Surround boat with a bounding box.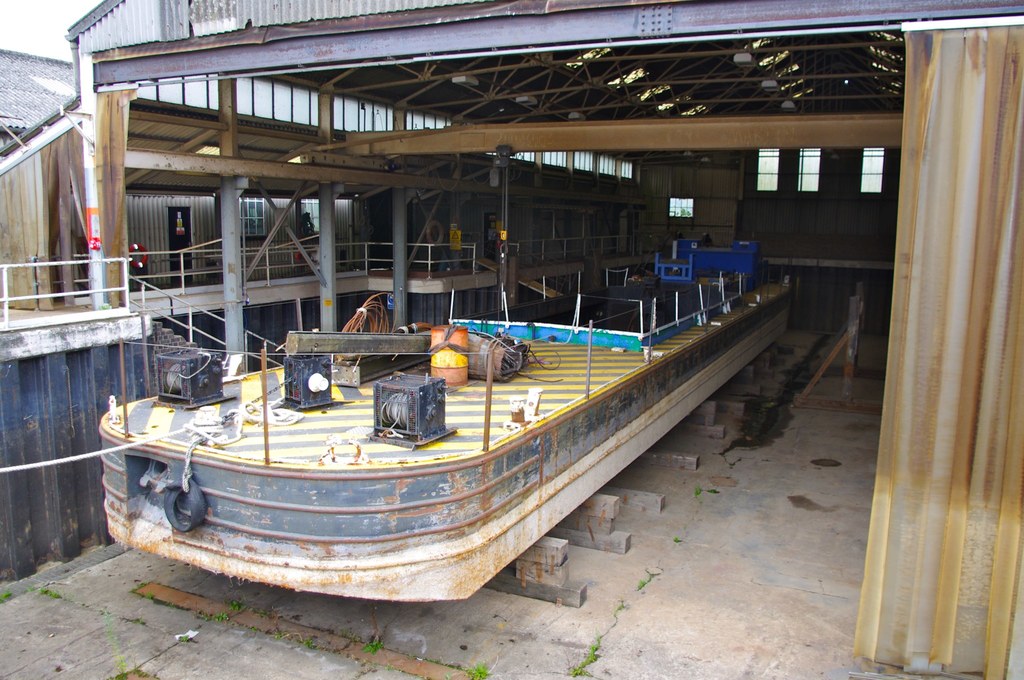
[x1=97, y1=234, x2=795, y2=601].
